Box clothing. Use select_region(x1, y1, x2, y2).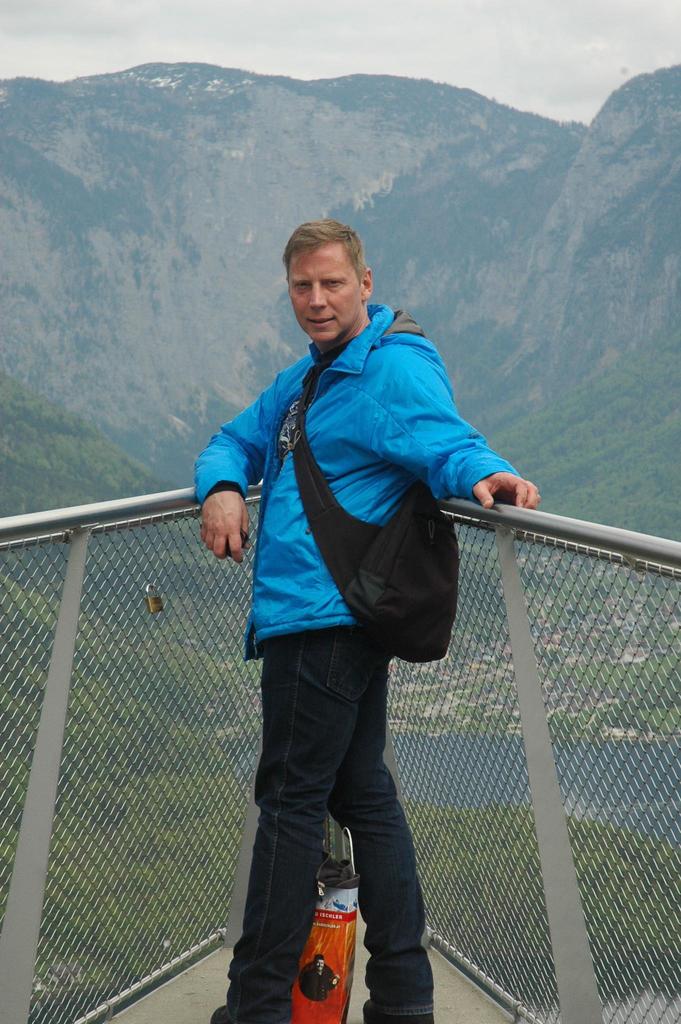
select_region(199, 307, 517, 1021).
